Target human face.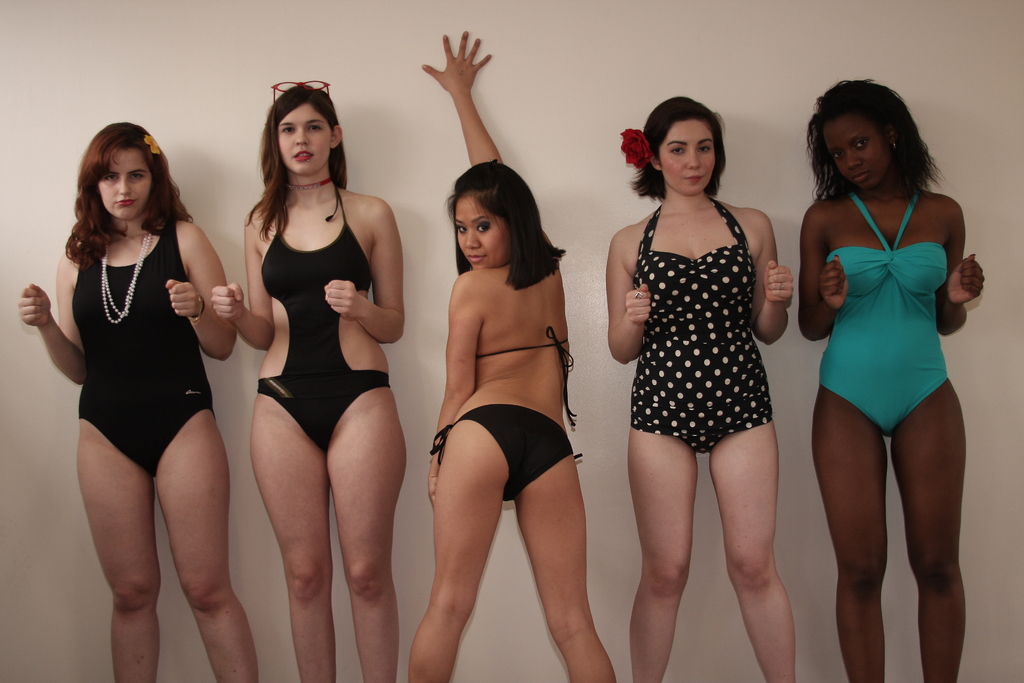
Target region: bbox(454, 199, 509, 269).
